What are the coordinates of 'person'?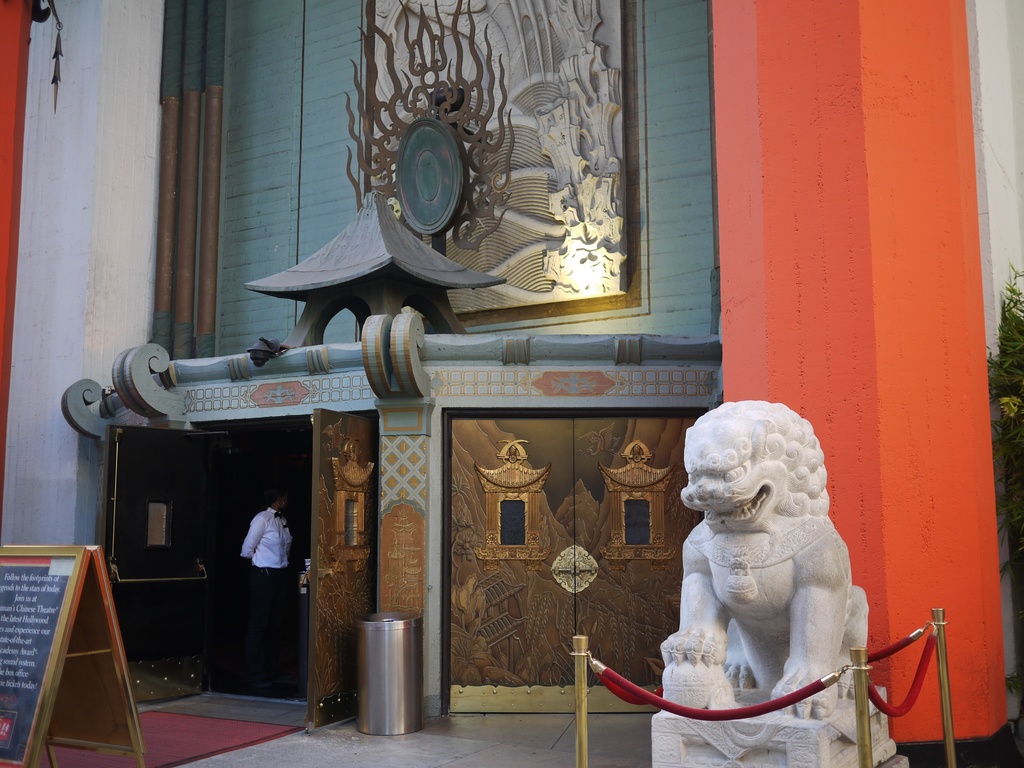
l=221, t=495, r=287, b=642.
